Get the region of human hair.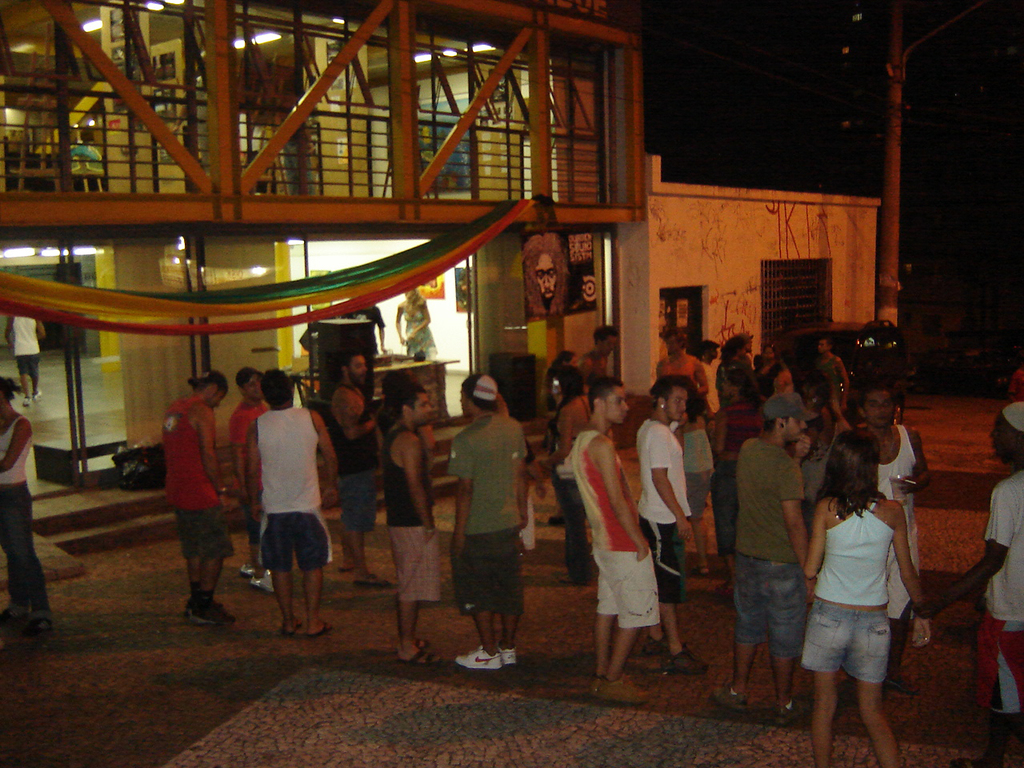
<box>266,366,298,406</box>.
